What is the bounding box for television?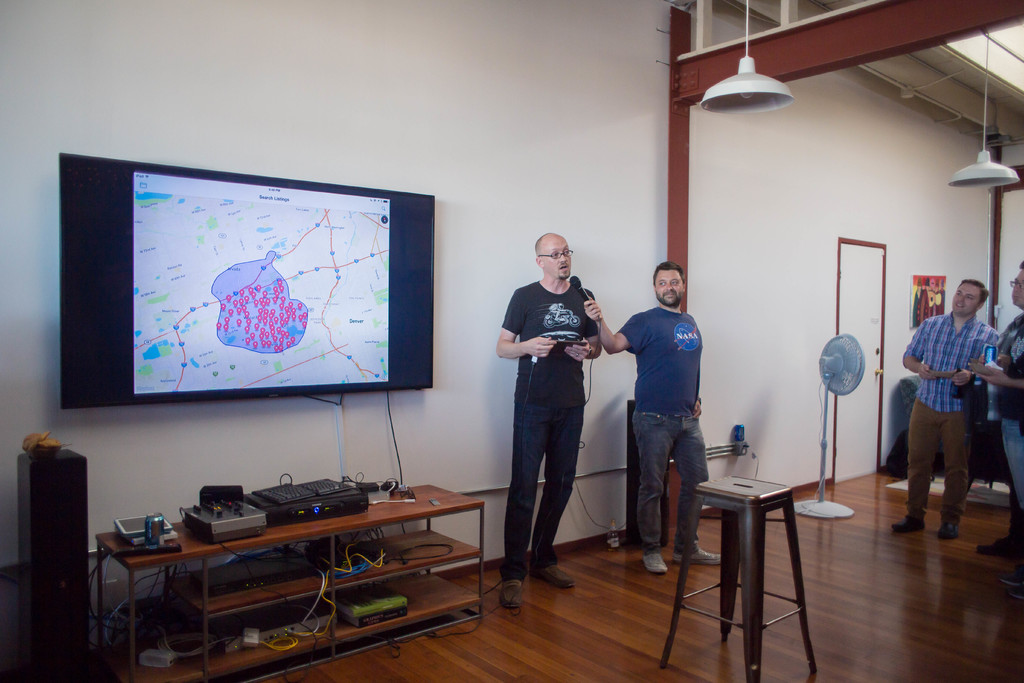
[left=57, top=151, right=436, bottom=406].
